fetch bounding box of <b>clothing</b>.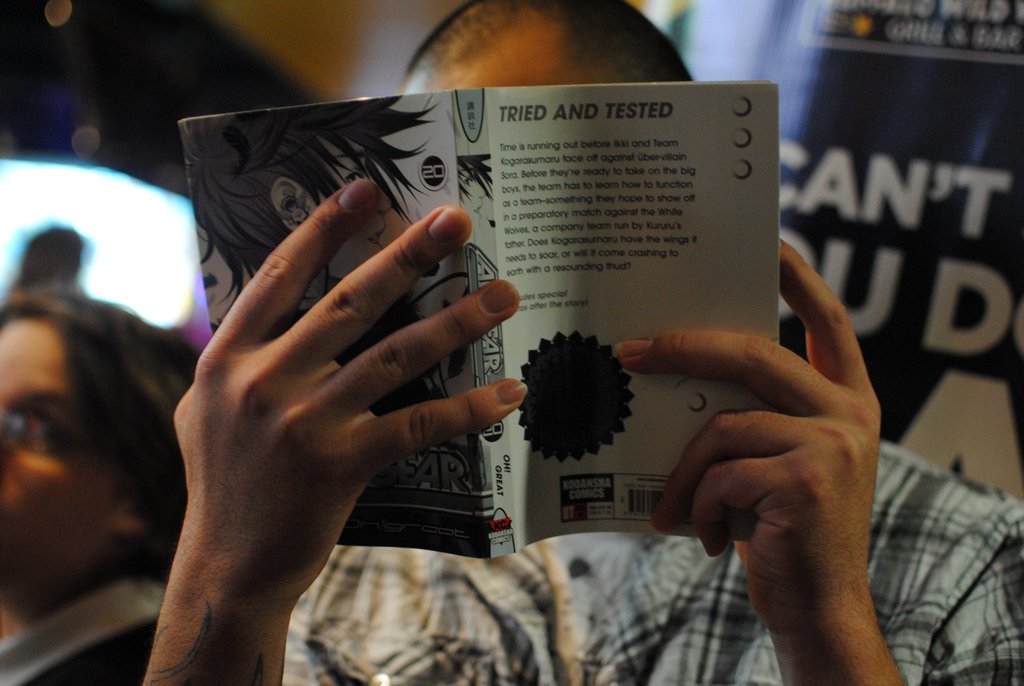
Bbox: (left=287, top=438, right=1023, bottom=685).
